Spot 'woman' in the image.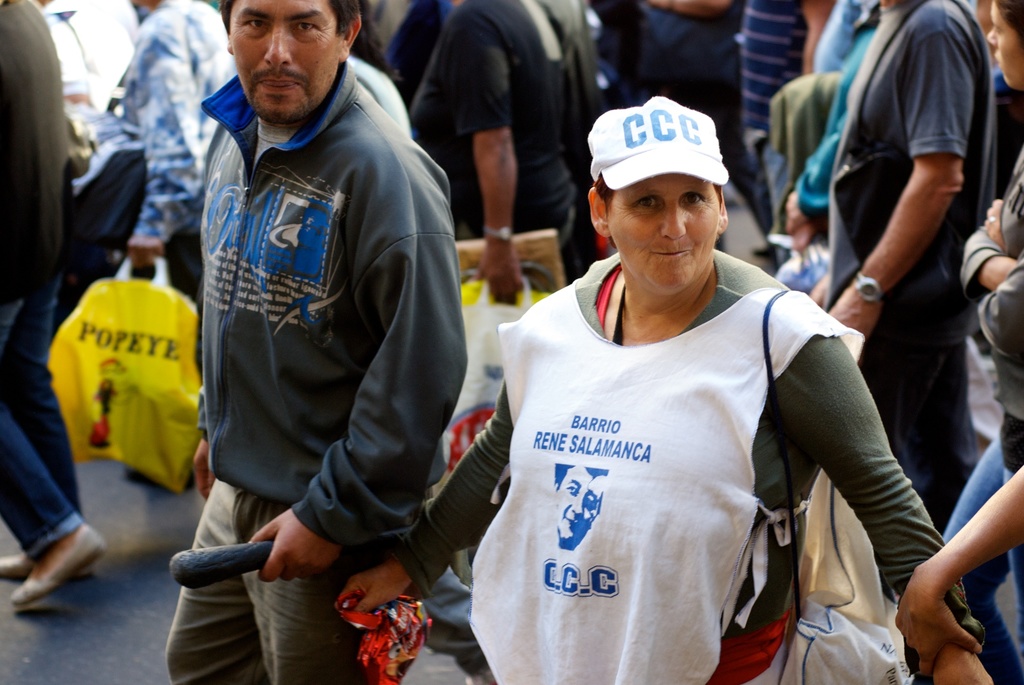
'woman' found at <region>940, 0, 1023, 684</region>.
